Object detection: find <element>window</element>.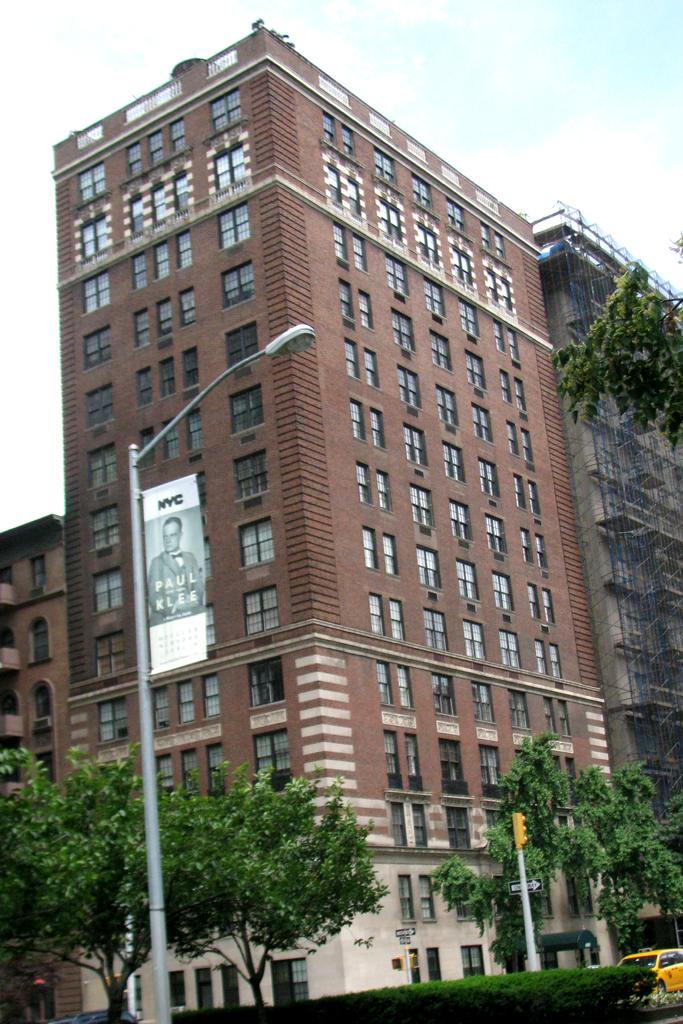
bbox=(29, 625, 52, 664).
